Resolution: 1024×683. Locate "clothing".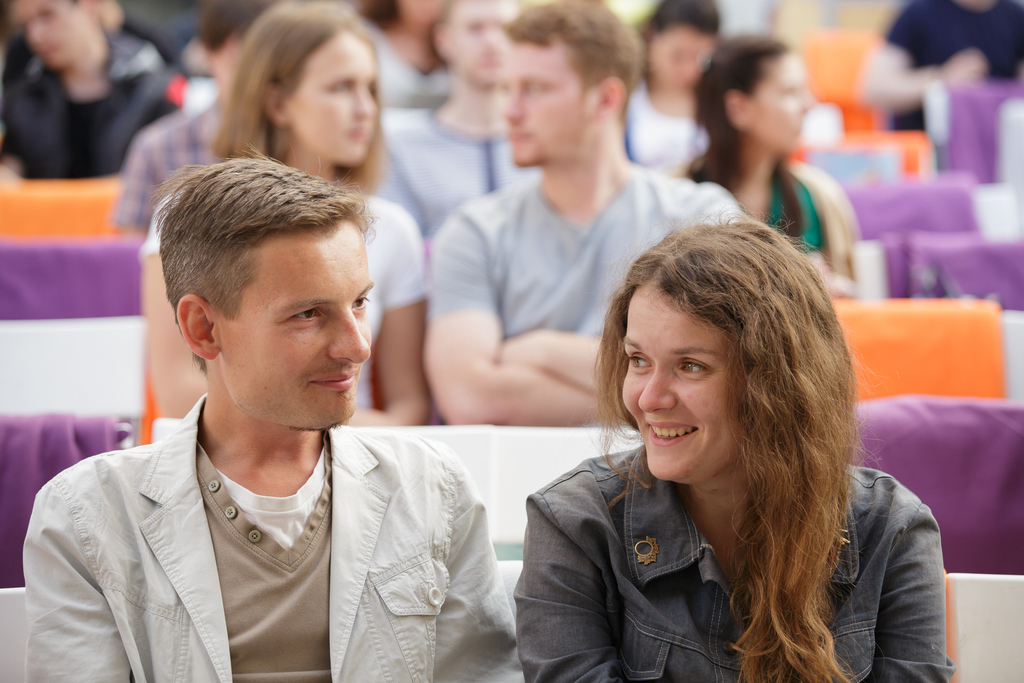
{"x1": 31, "y1": 368, "x2": 528, "y2": 682}.
